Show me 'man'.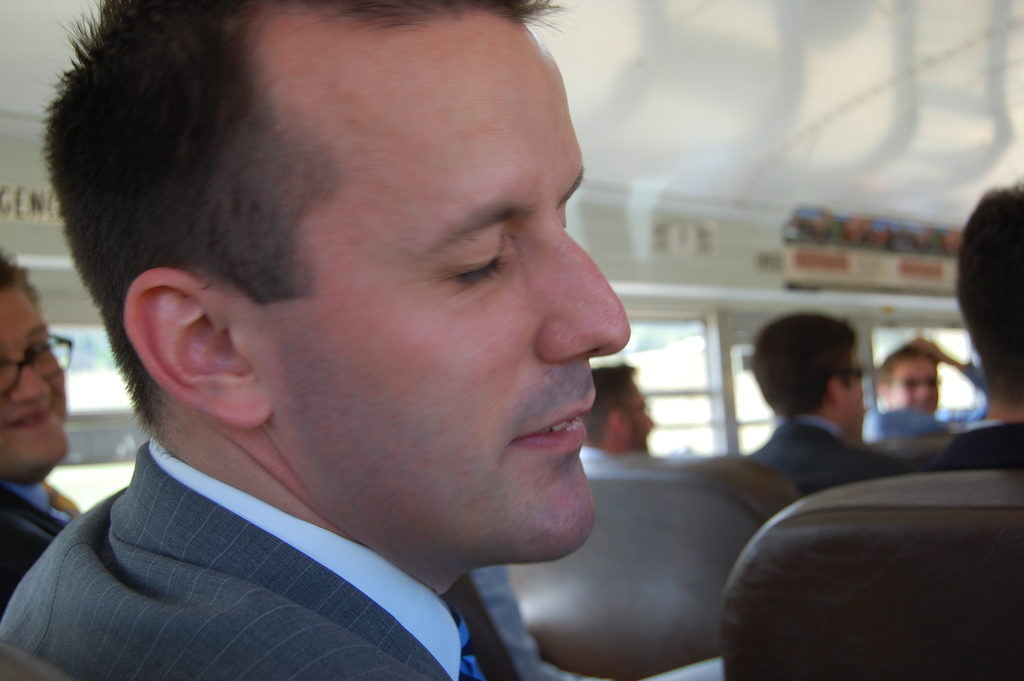
'man' is here: [0,0,745,680].
